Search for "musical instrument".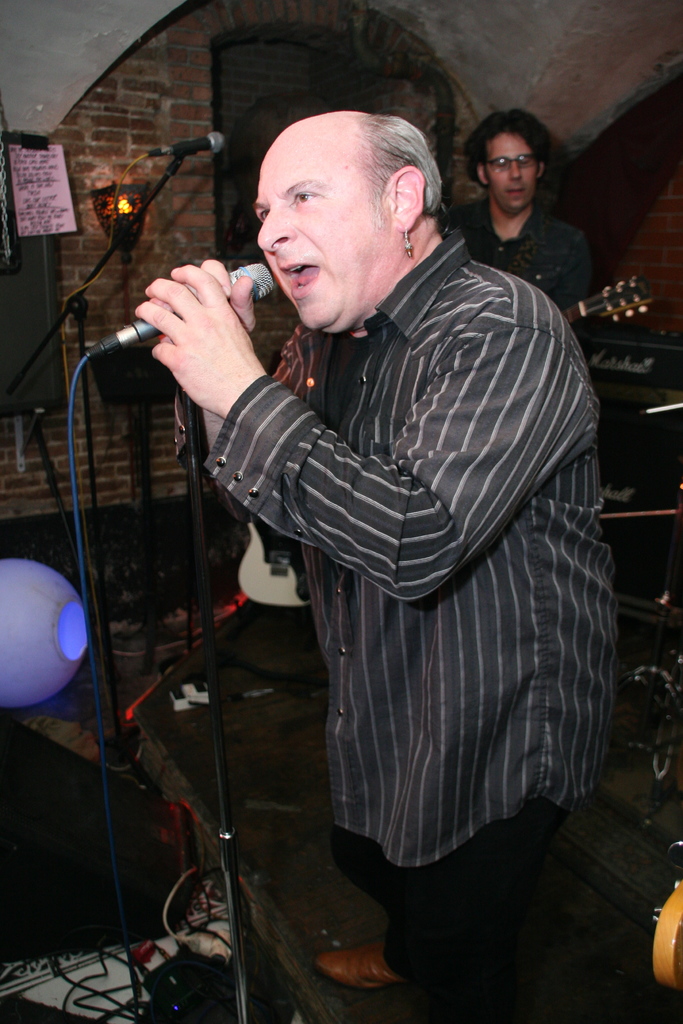
Found at bbox(556, 276, 650, 325).
